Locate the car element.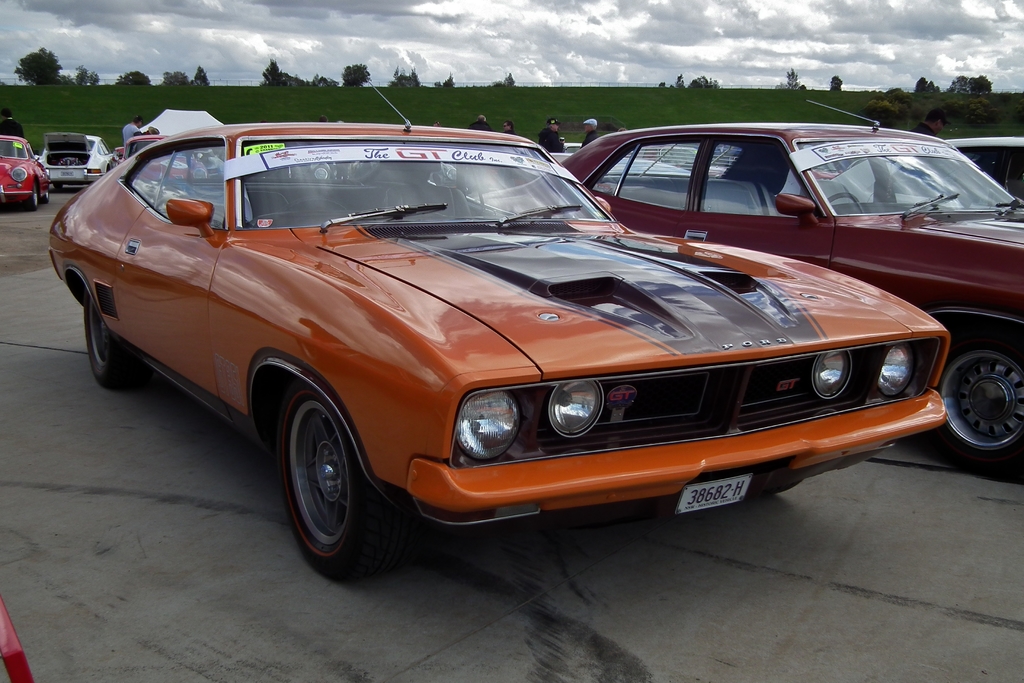
Element bbox: {"x1": 562, "y1": 143, "x2": 583, "y2": 152}.
